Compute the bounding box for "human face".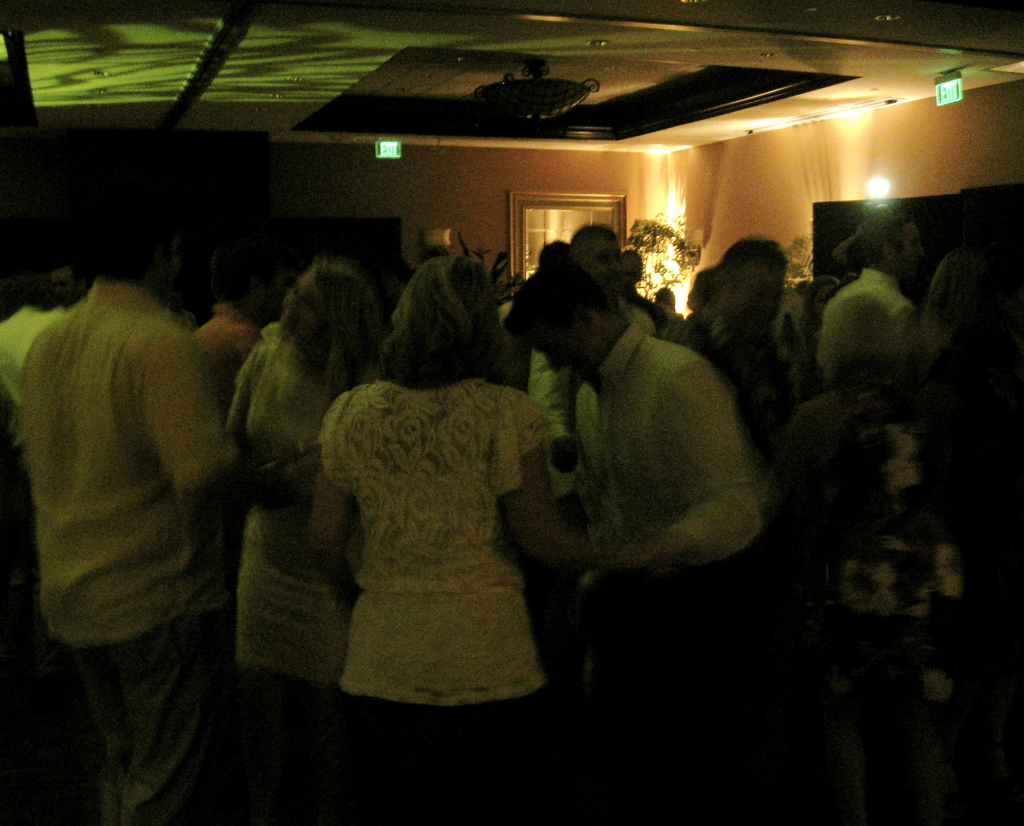
580:234:621:293.
